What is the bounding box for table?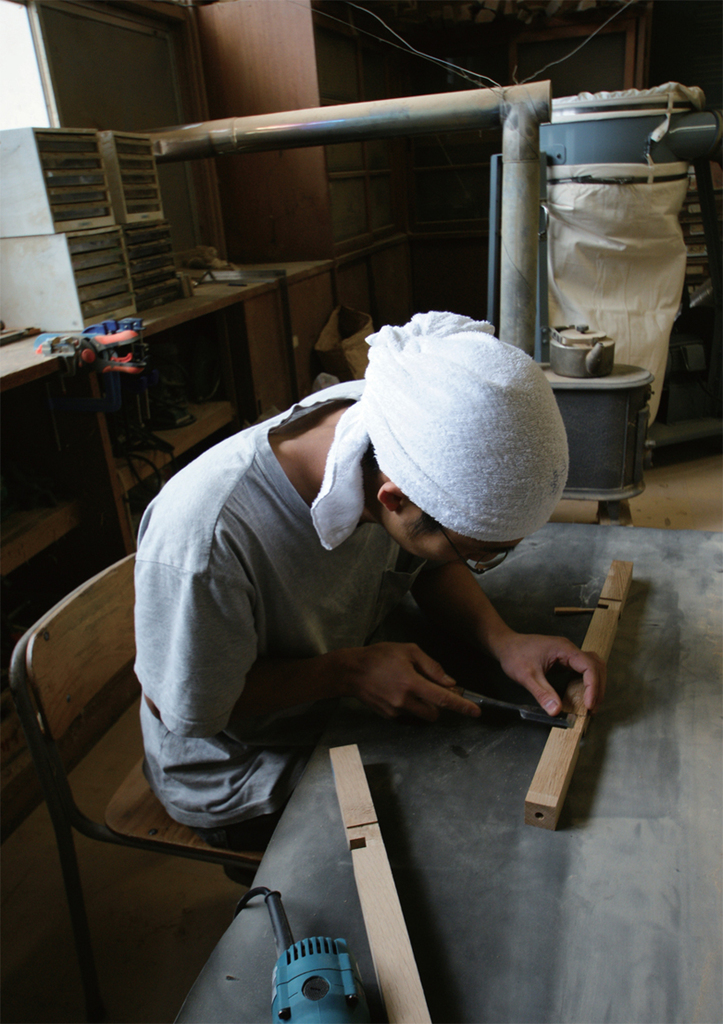
Rect(167, 526, 722, 1023).
